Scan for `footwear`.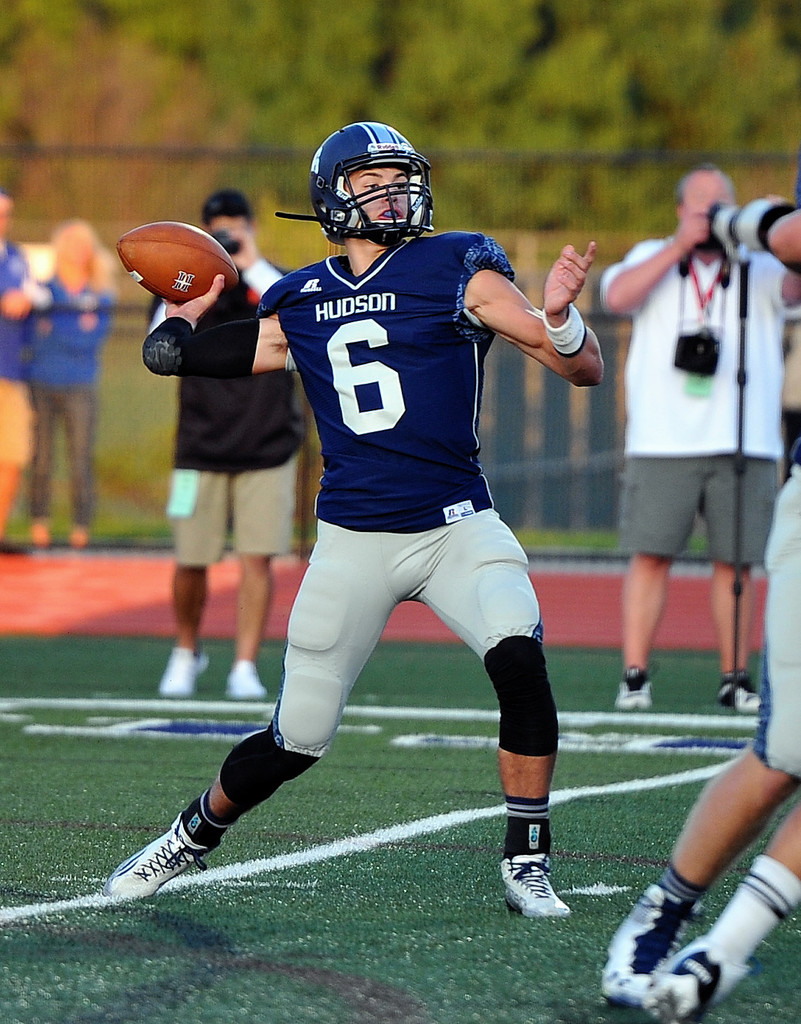
Scan result: 607, 670, 649, 714.
